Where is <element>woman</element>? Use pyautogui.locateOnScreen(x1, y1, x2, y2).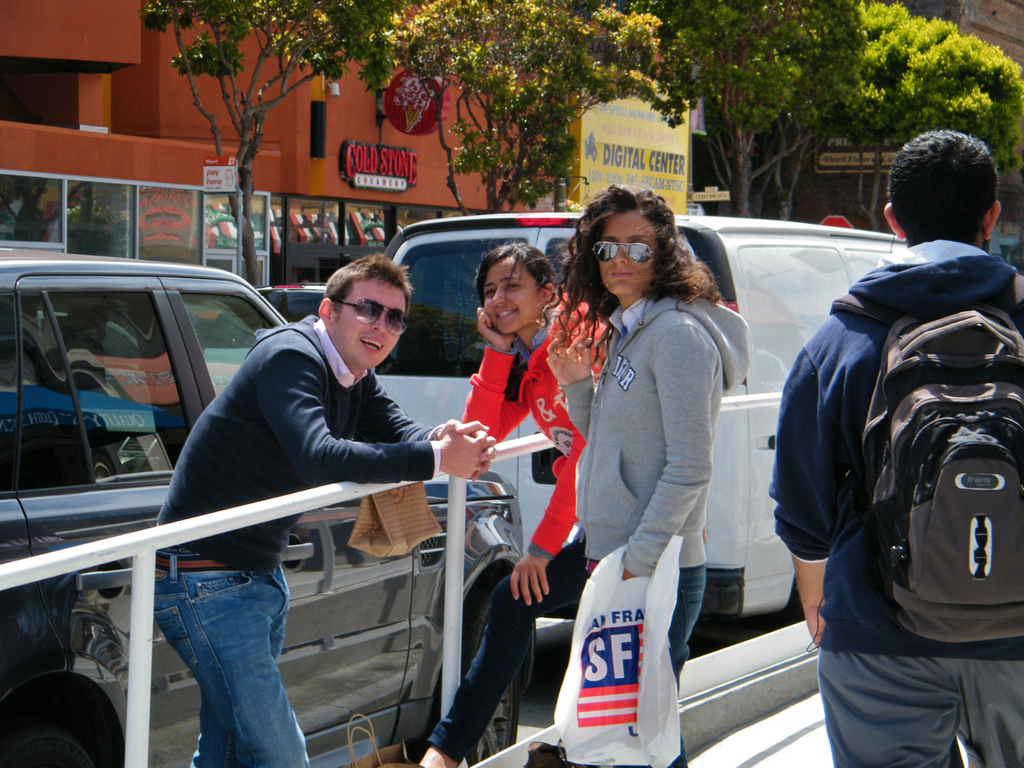
pyautogui.locateOnScreen(416, 240, 590, 767).
